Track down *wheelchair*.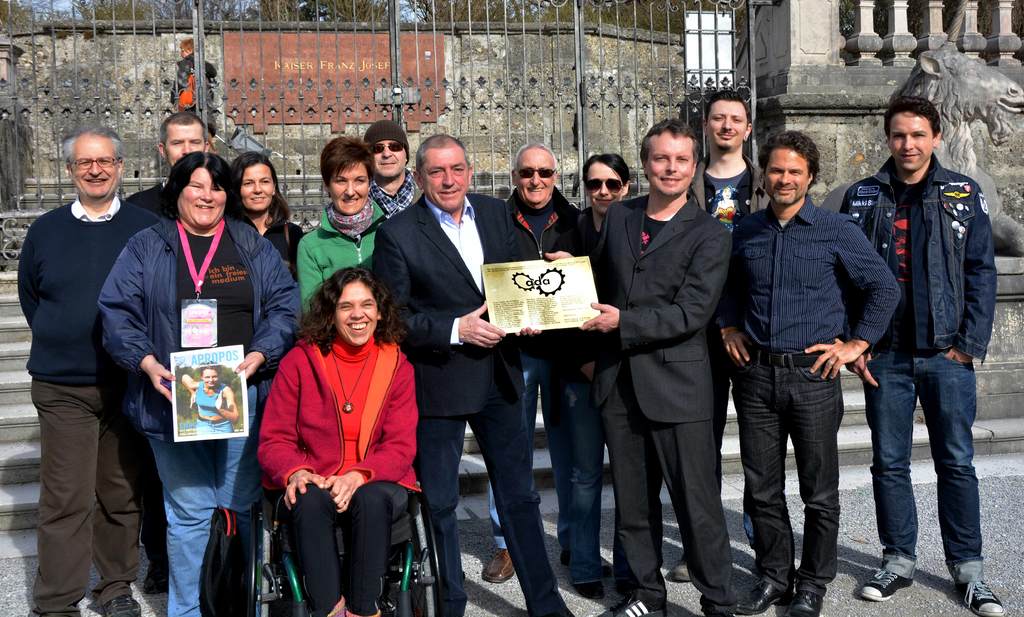
Tracked to (x1=264, y1=446, x2=440, y2=614).
